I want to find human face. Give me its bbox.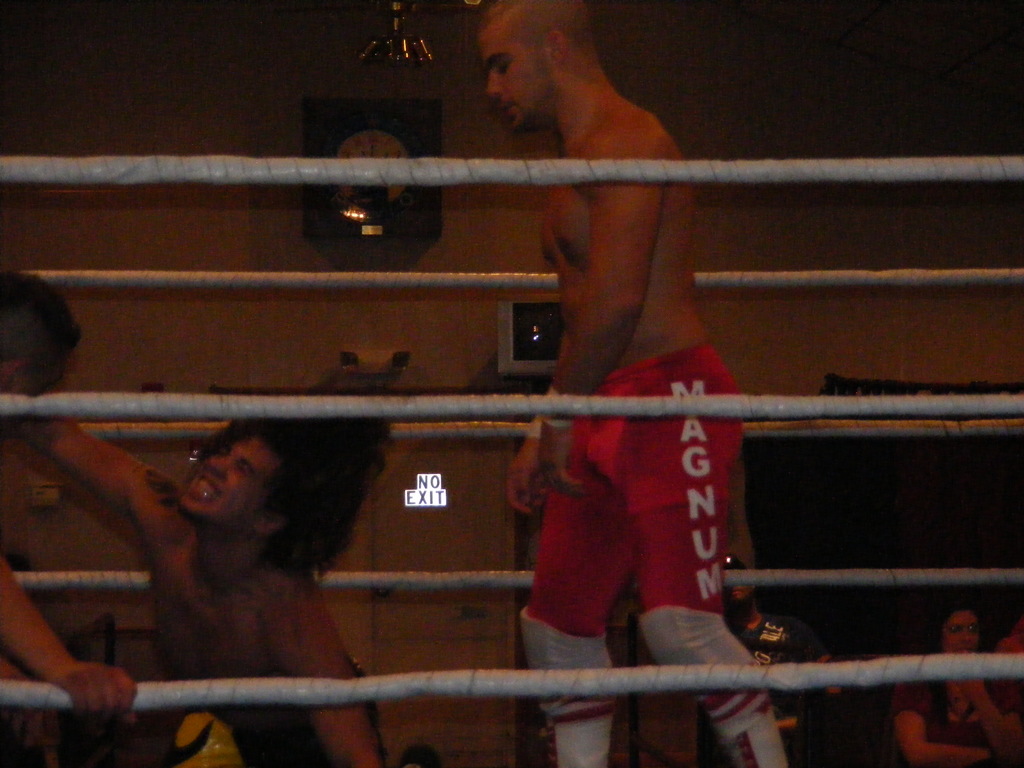
box(483, 23, 554, 131).
